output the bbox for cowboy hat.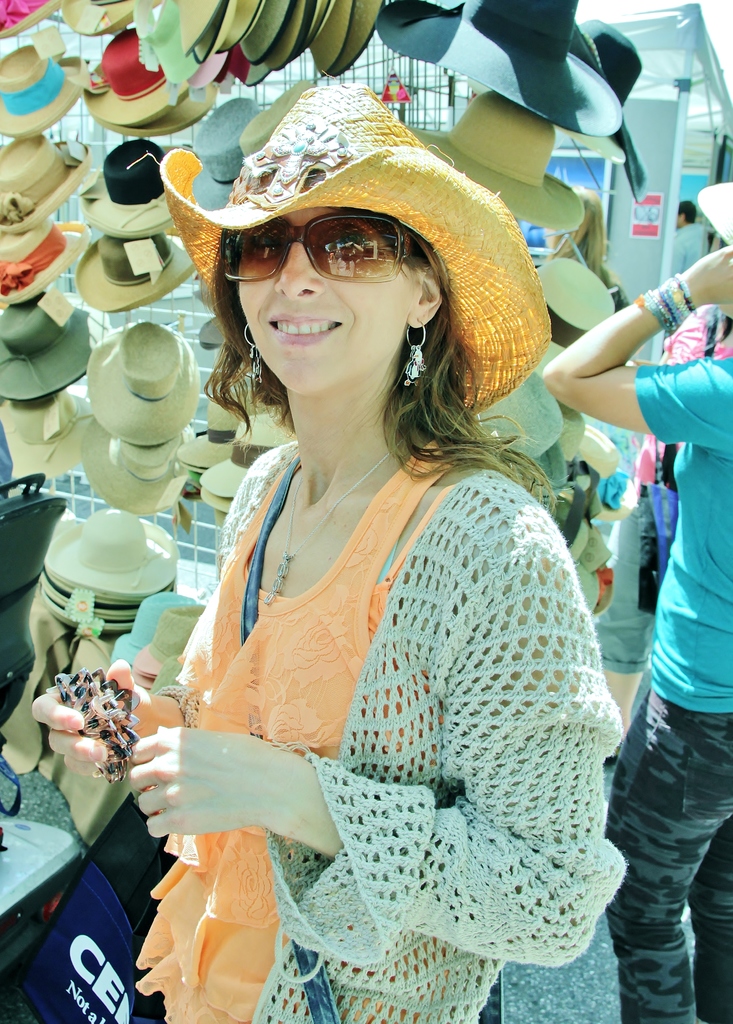
box=[599, 463, 632, 507].
